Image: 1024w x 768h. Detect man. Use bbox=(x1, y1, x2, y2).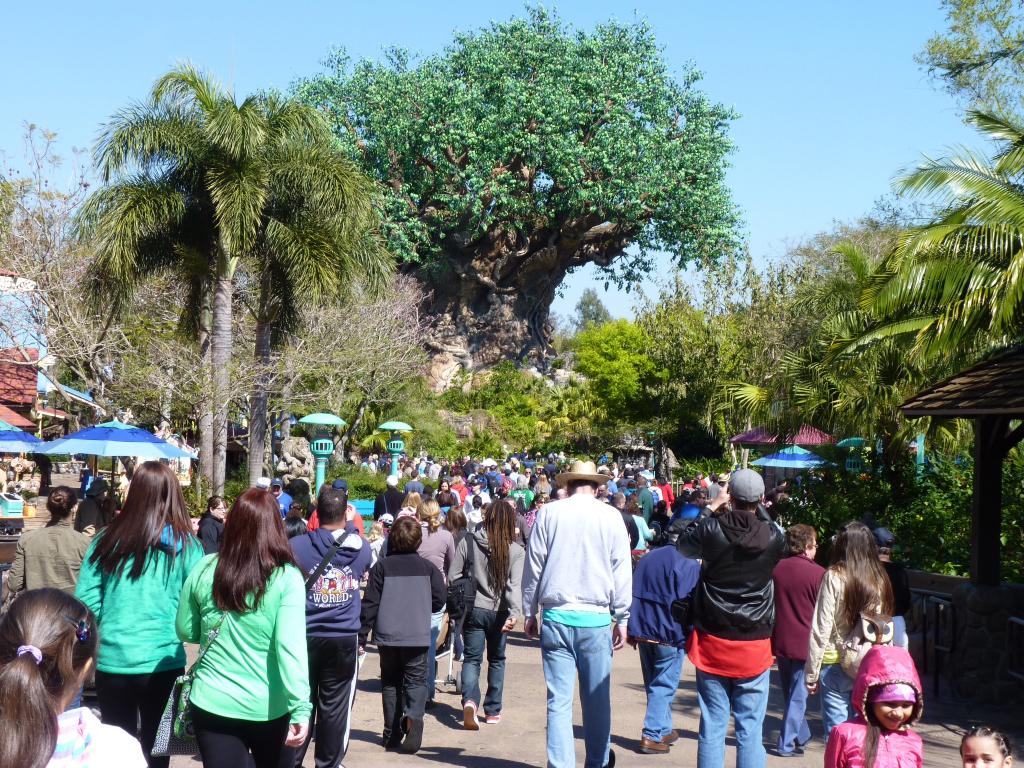
bbox=(523, 461, 641, 756).
